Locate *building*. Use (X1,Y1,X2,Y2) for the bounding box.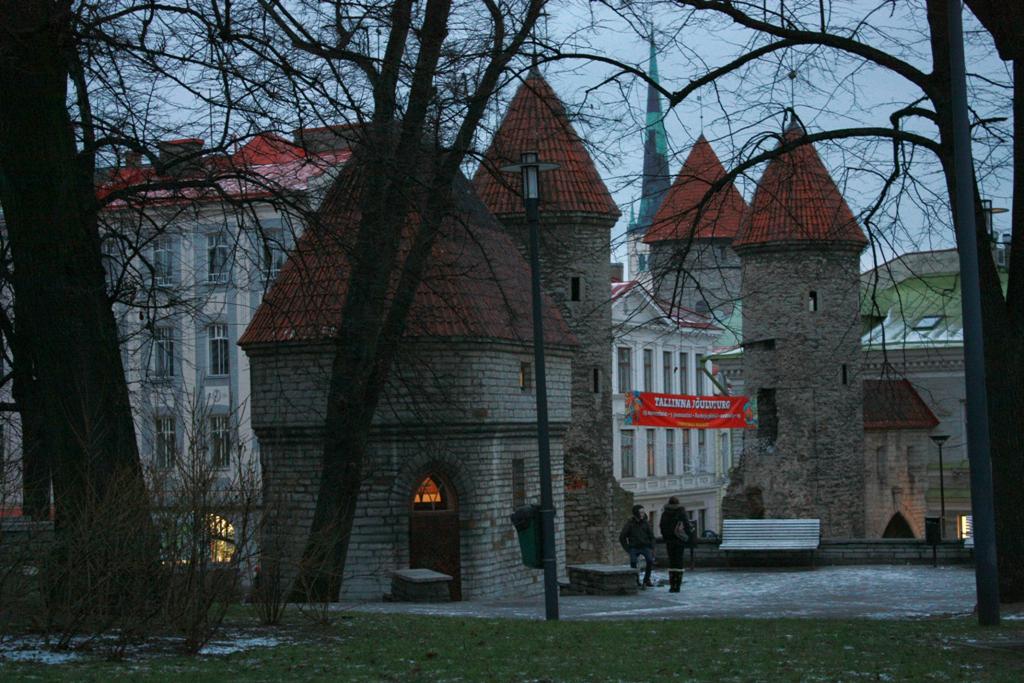
(238,132,579,602).
